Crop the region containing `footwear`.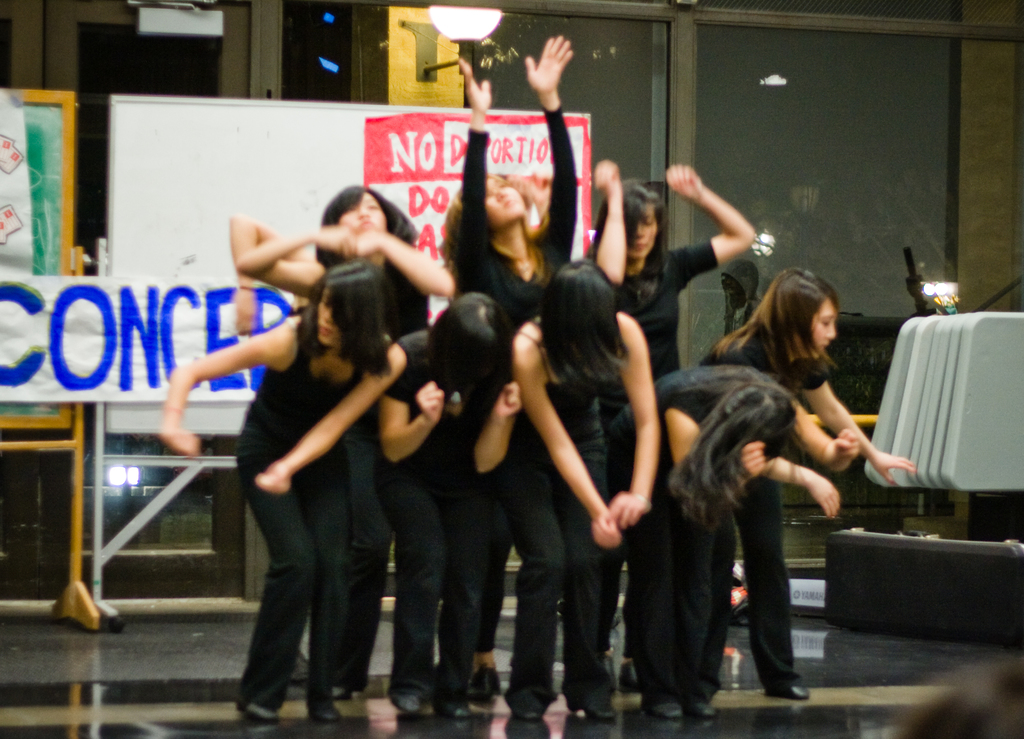
Crop region: [left=513, top=696, right=535, bottom=720].
